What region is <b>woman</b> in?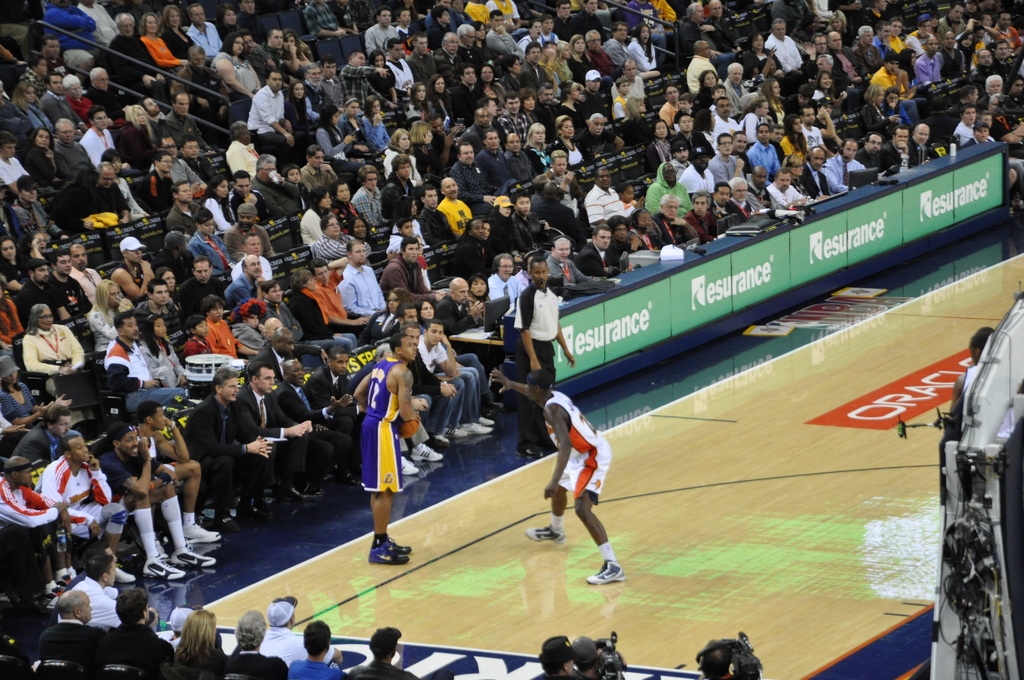
<region>416, 298, 514, 420</region>.
